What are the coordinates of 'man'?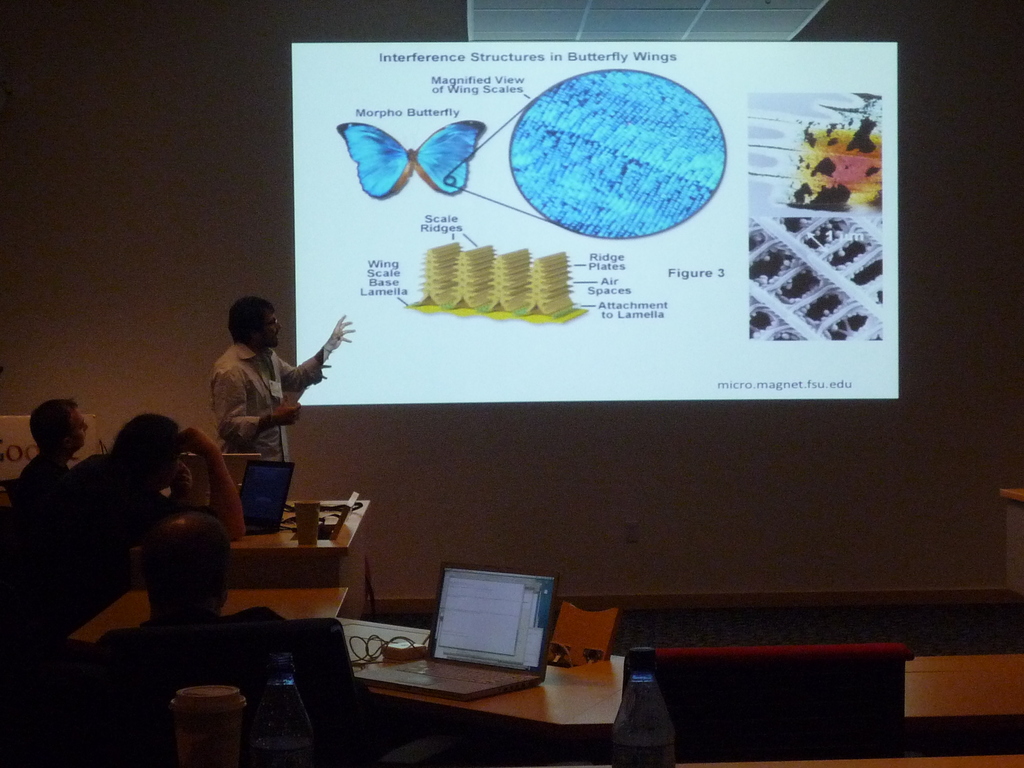
<region>208, 305, 356, 503</region>.
